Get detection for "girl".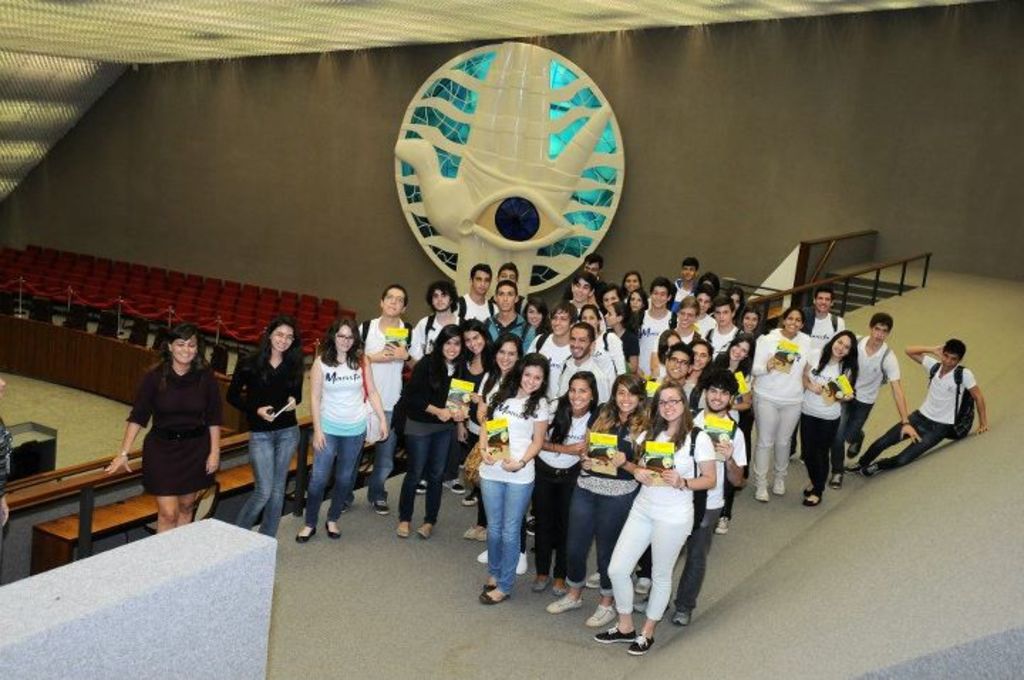
Detection: [715, 331, 754, 410].
